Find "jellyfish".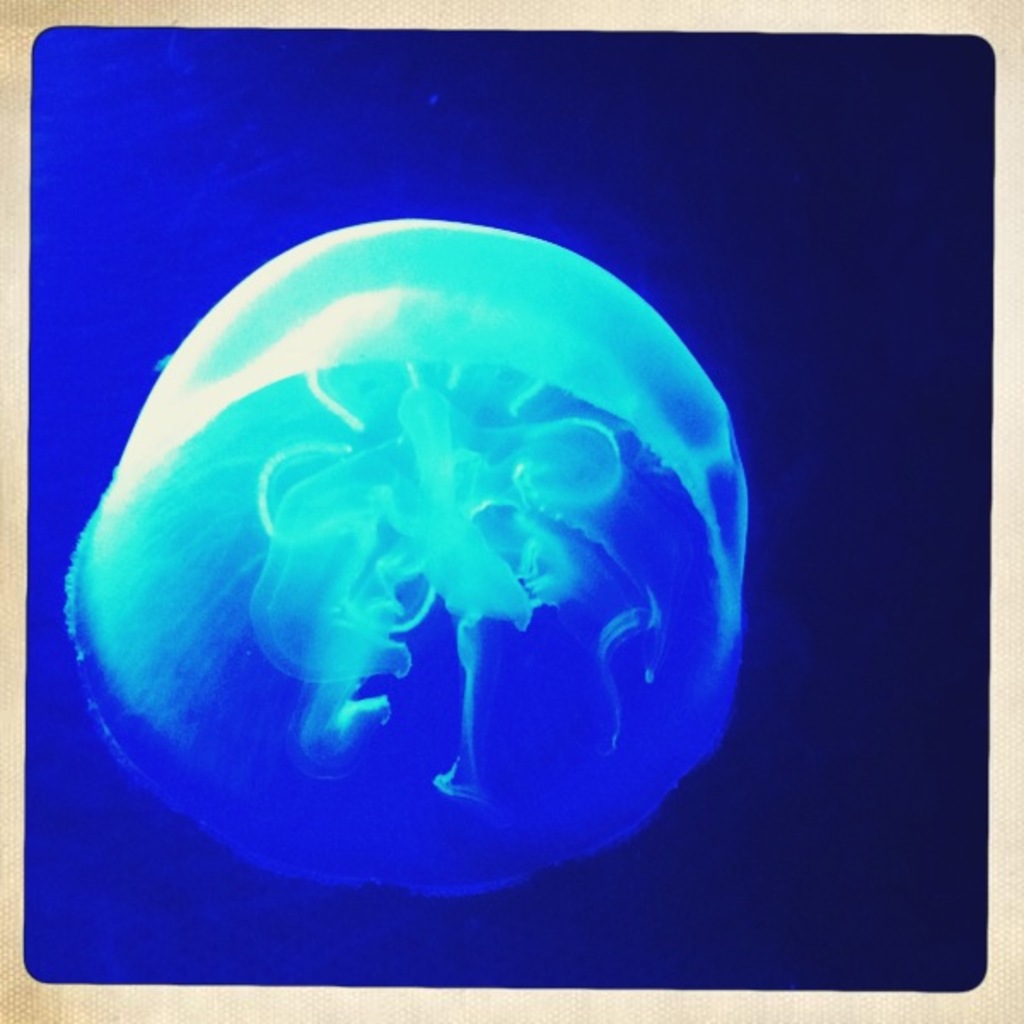
[x1=65, y1=200, x2=778, y2=906].
